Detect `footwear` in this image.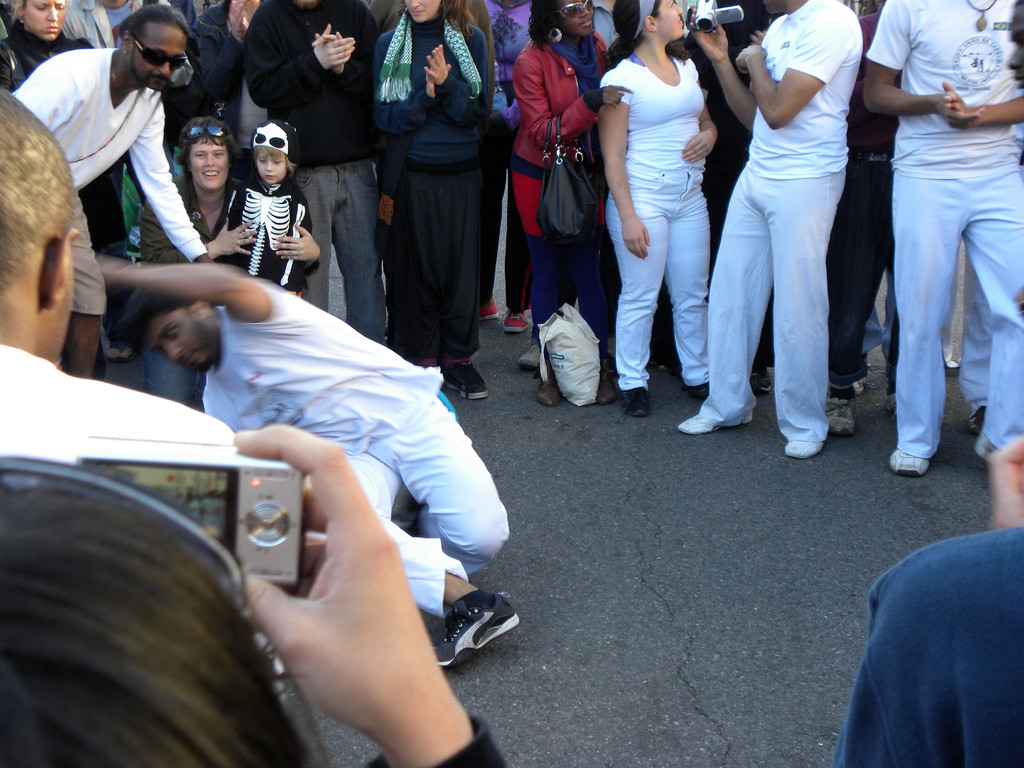
Detection: <bbox>678, 411, 755, 434</bbox>.
